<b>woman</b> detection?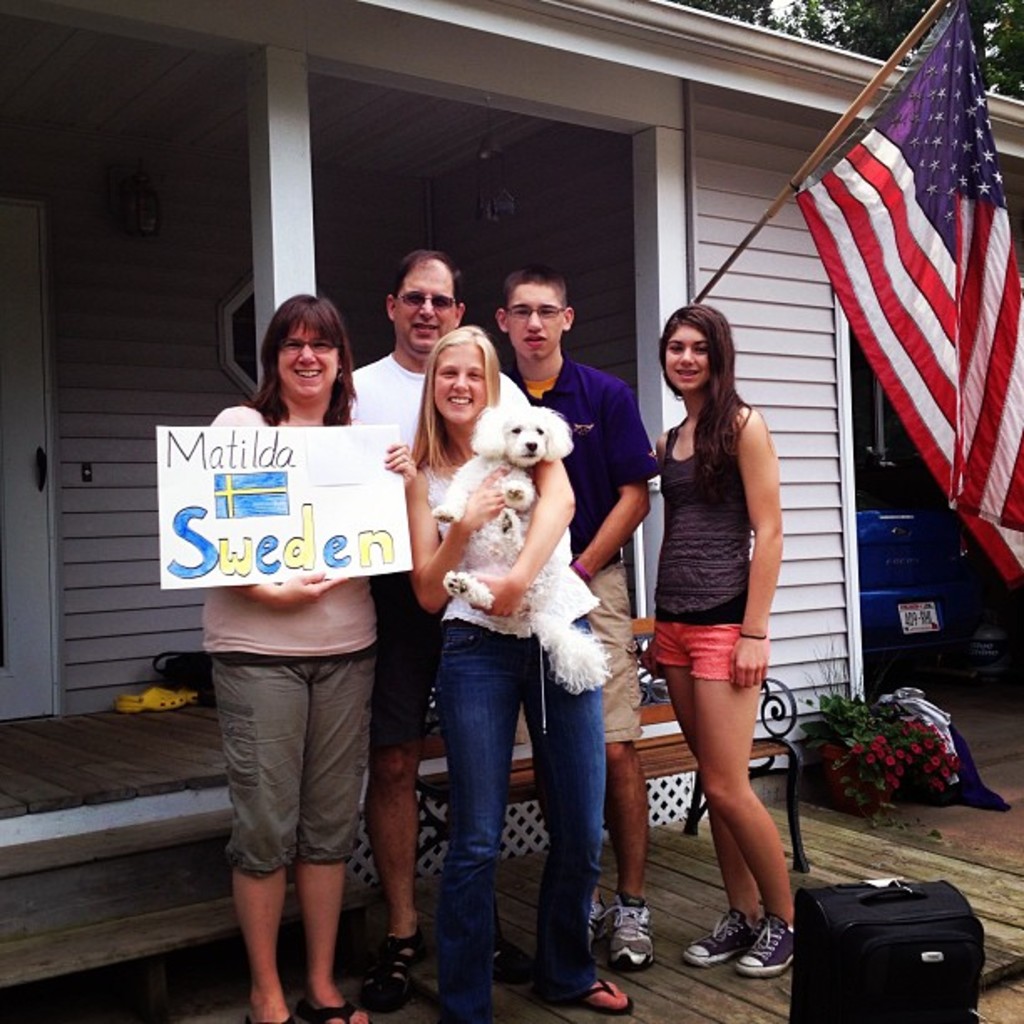
bbox=[373, 328, 651, 984]
